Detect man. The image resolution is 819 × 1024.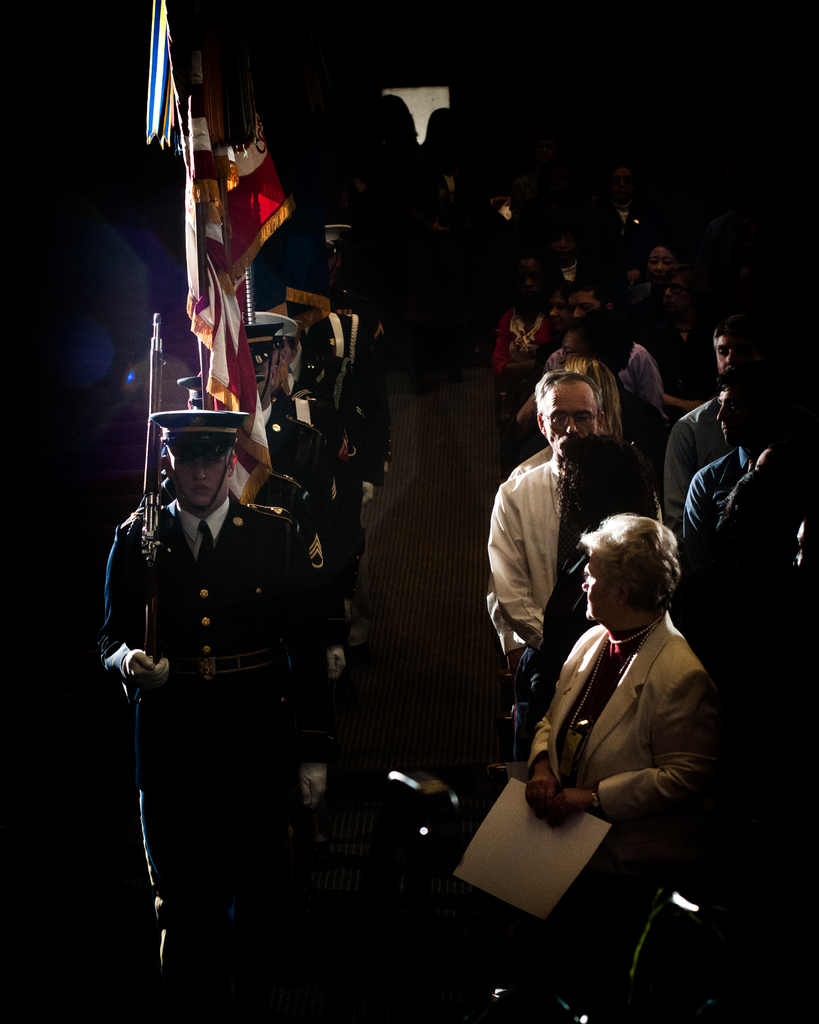
bbox=[489, 365, 658, 745].
